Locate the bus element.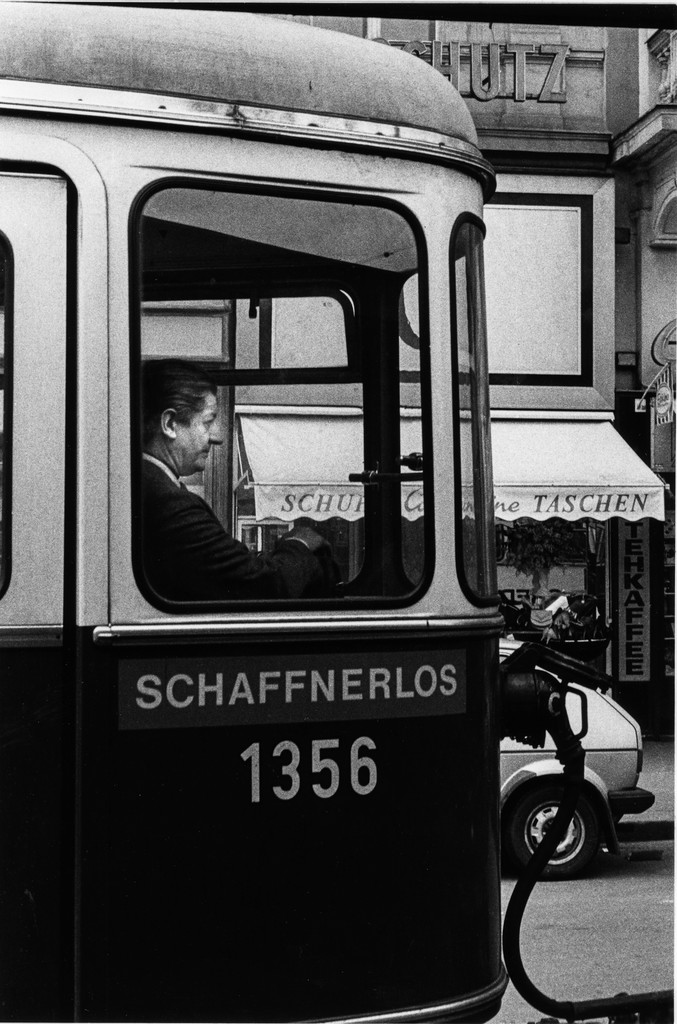
Element bbox: [left=0, top=0, right=507, bottom=1023].
